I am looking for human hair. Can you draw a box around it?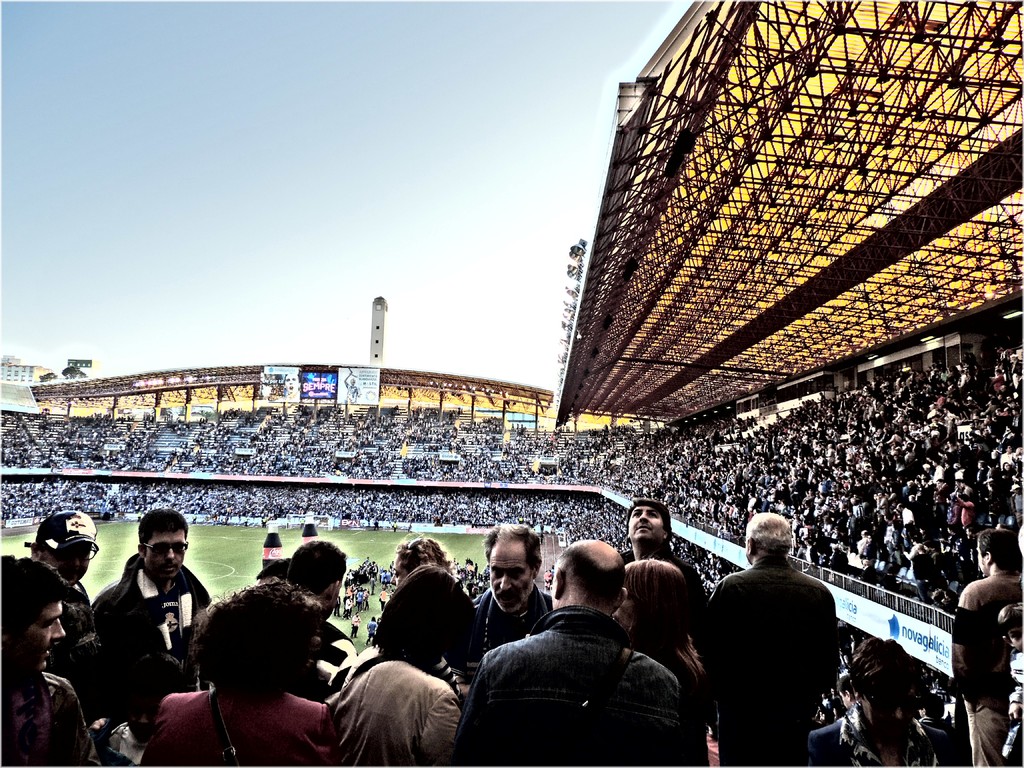
Sure, the bounding box is region(118, 652, 186, 705).
